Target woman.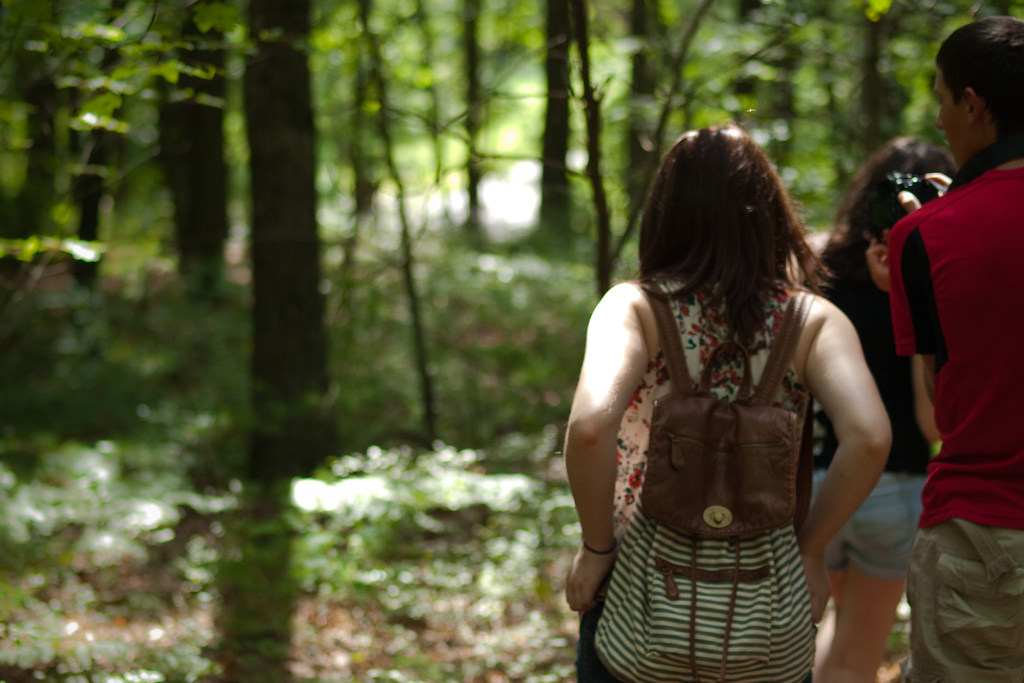
Target region: locate(563, 129, 902, 675).
